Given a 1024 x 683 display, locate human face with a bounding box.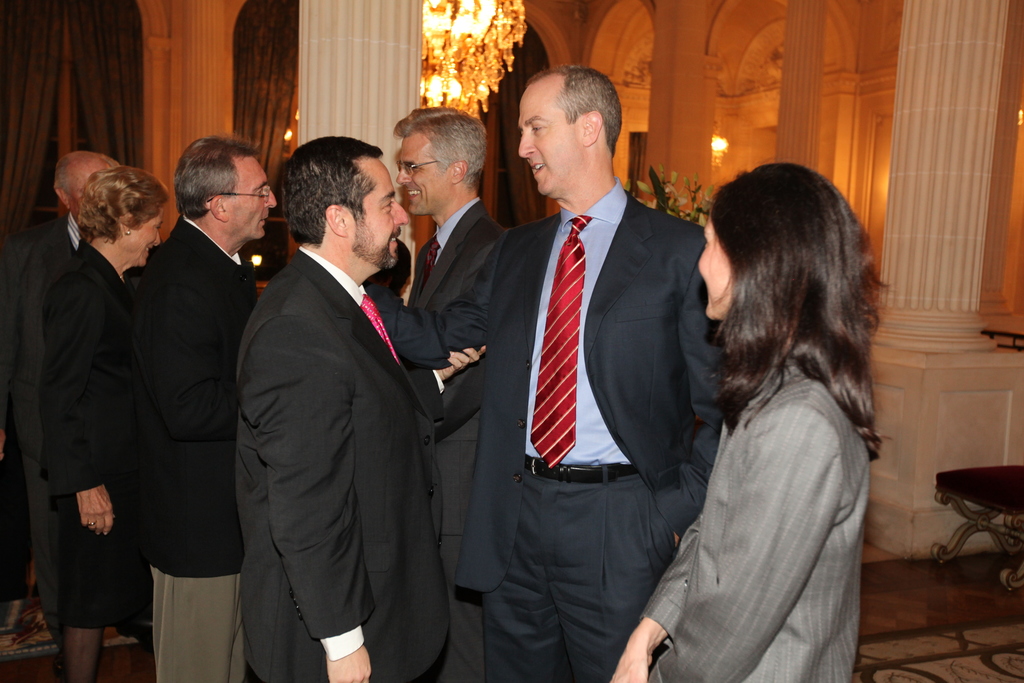
Located: detection(399, 136, 450, 217).
